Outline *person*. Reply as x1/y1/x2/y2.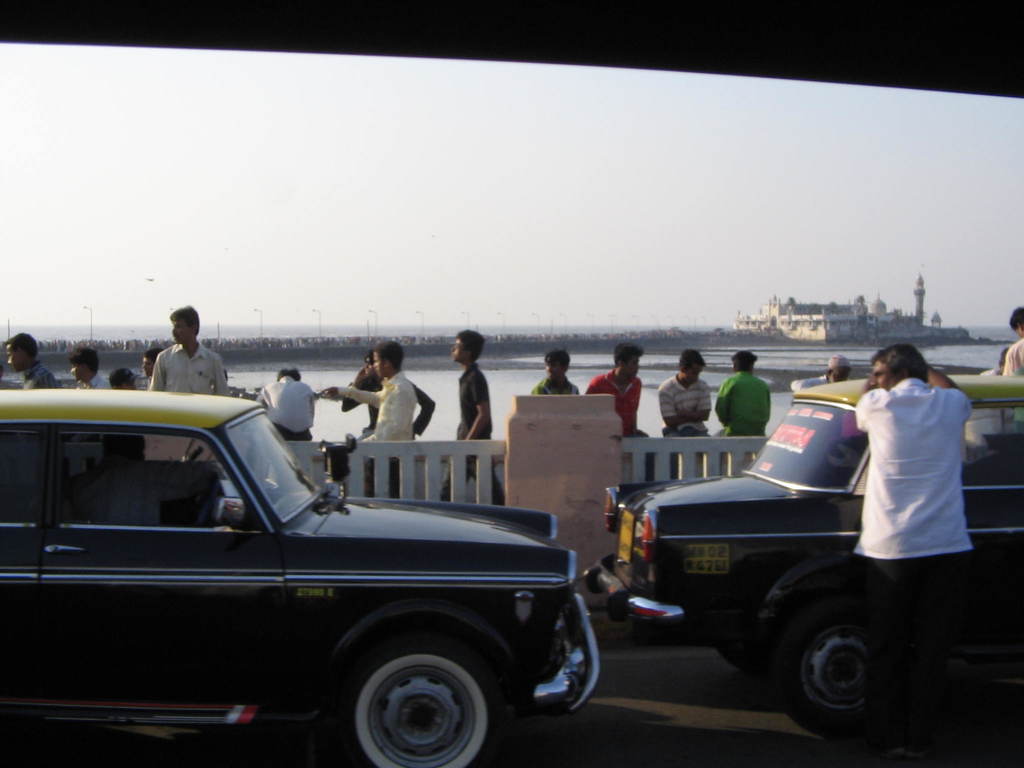
711/351/773/436.
